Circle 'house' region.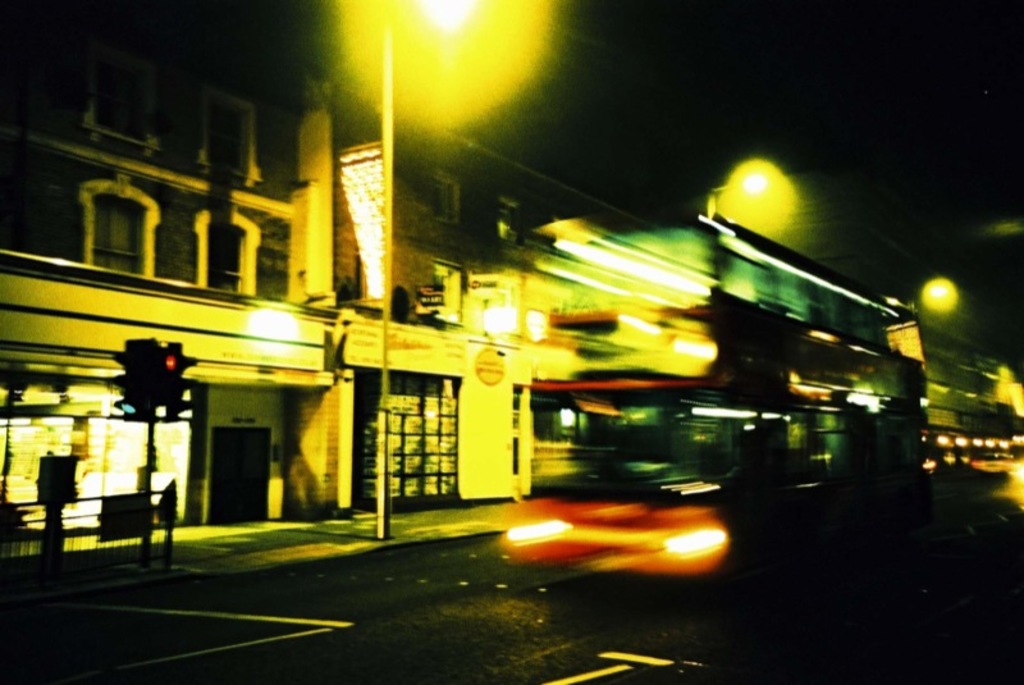
Region: 0:9:351:545.
